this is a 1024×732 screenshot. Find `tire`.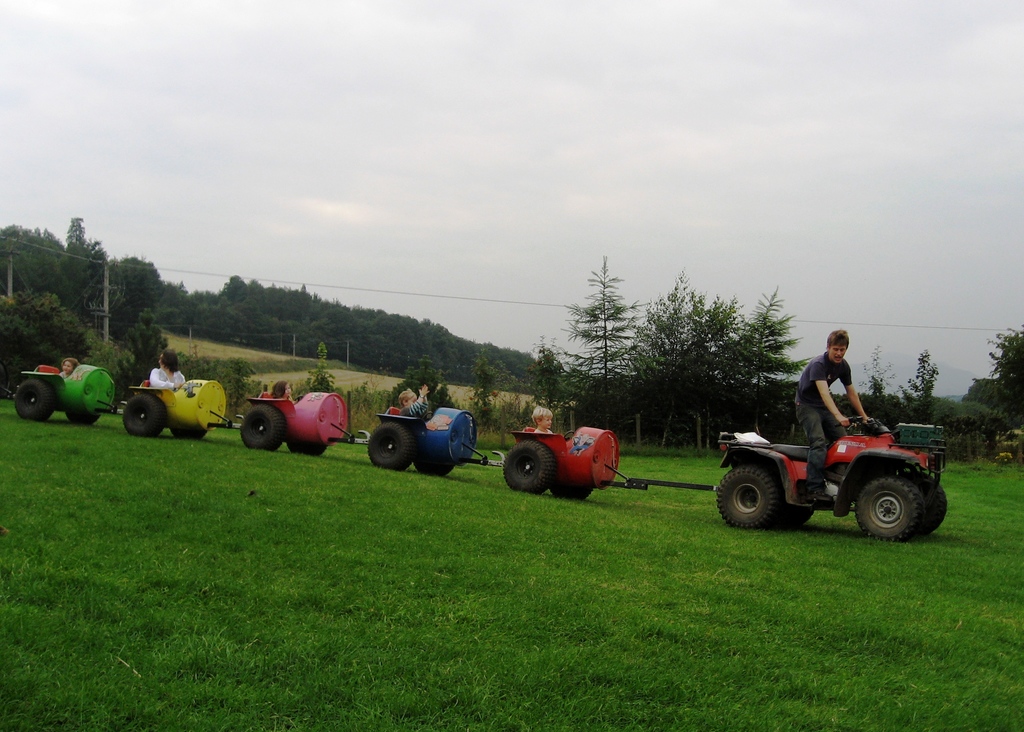
Bounding box: pyautogui.locateOnScreen(906, 476, 952, 535).
